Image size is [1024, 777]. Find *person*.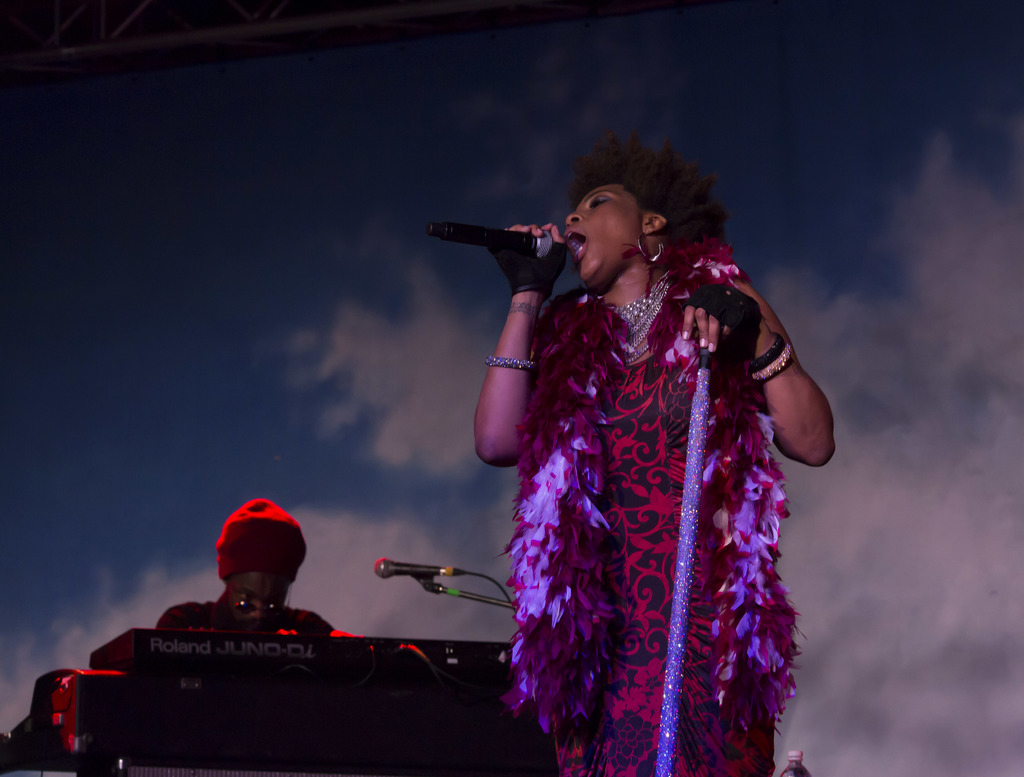
471, 134, 835, 776.
